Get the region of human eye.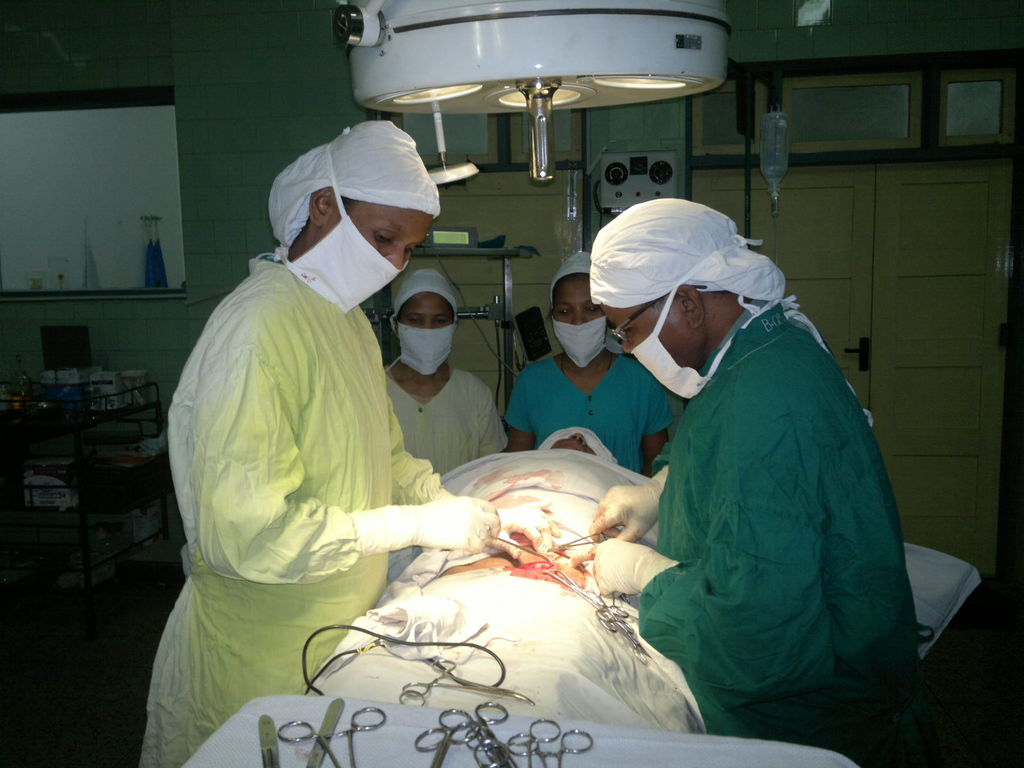
<region>408, 317, 424, 324</region>.
